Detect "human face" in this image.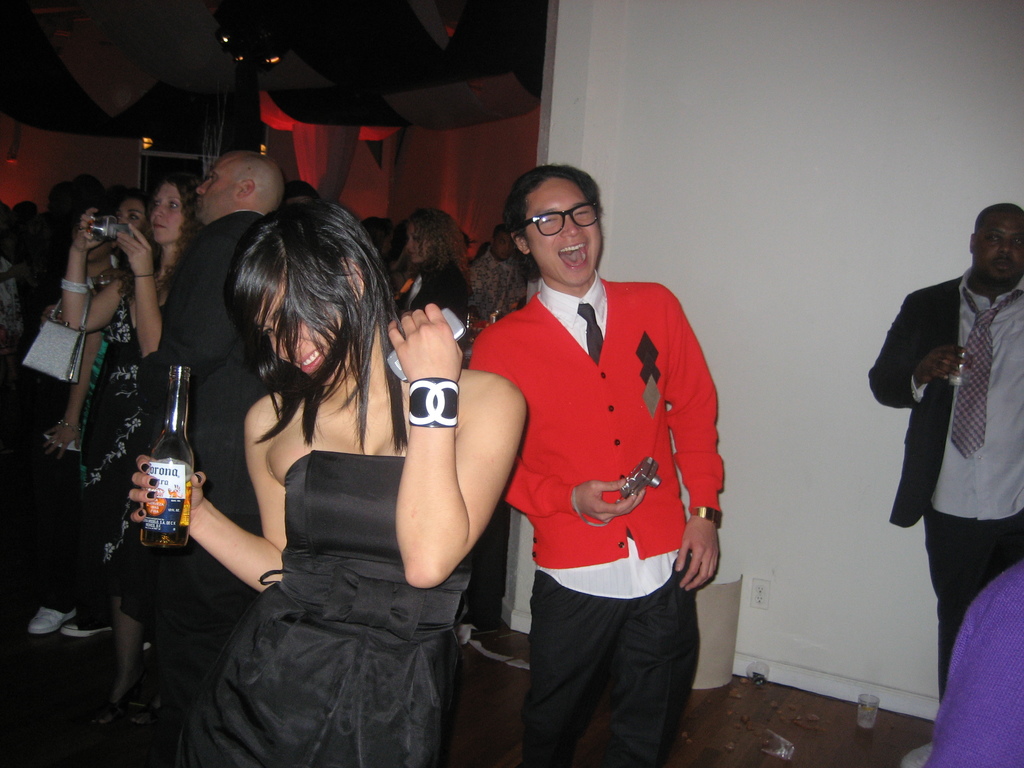
Detection: [x1=255, y1=280, x2=351, y2=387].
